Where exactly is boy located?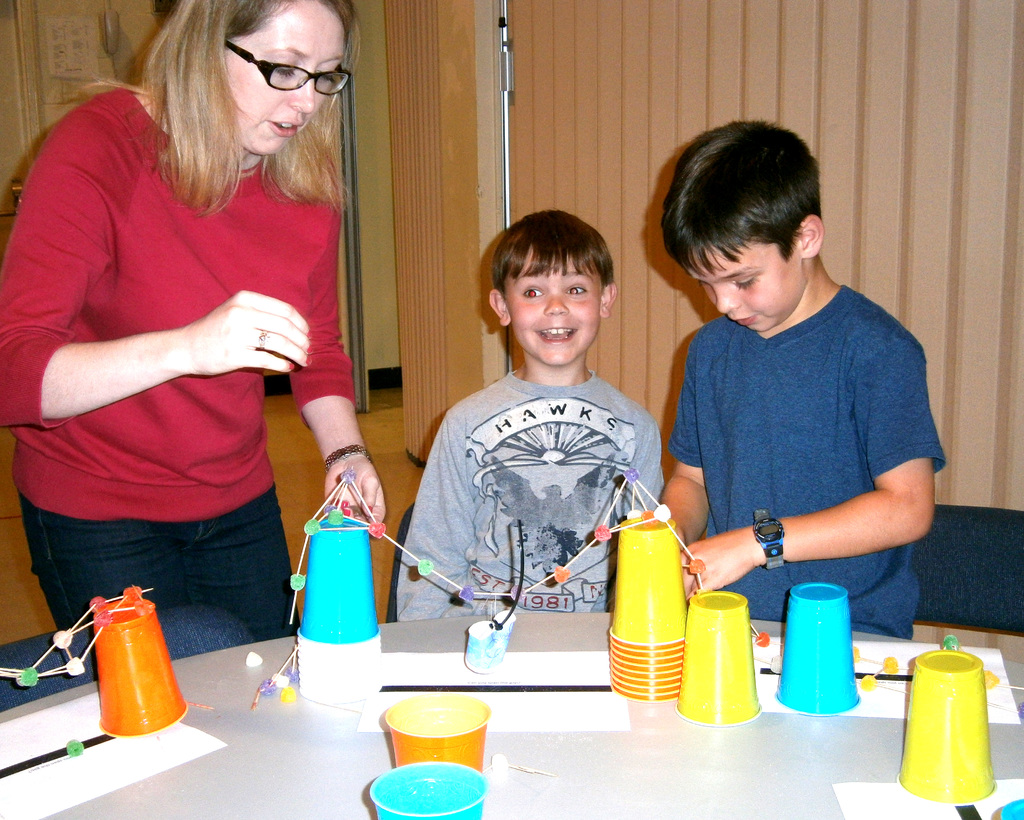
Its bounding box is 396/208/664/621.
